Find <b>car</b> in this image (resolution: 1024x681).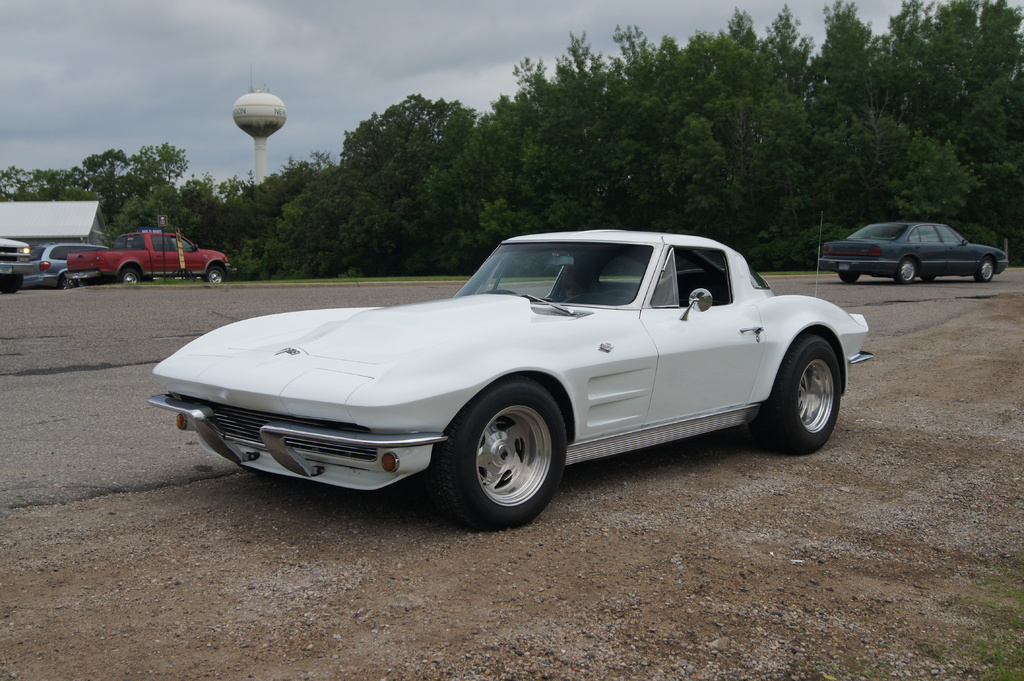
(x1=817, y1=216, x2=1007, y2=285).
